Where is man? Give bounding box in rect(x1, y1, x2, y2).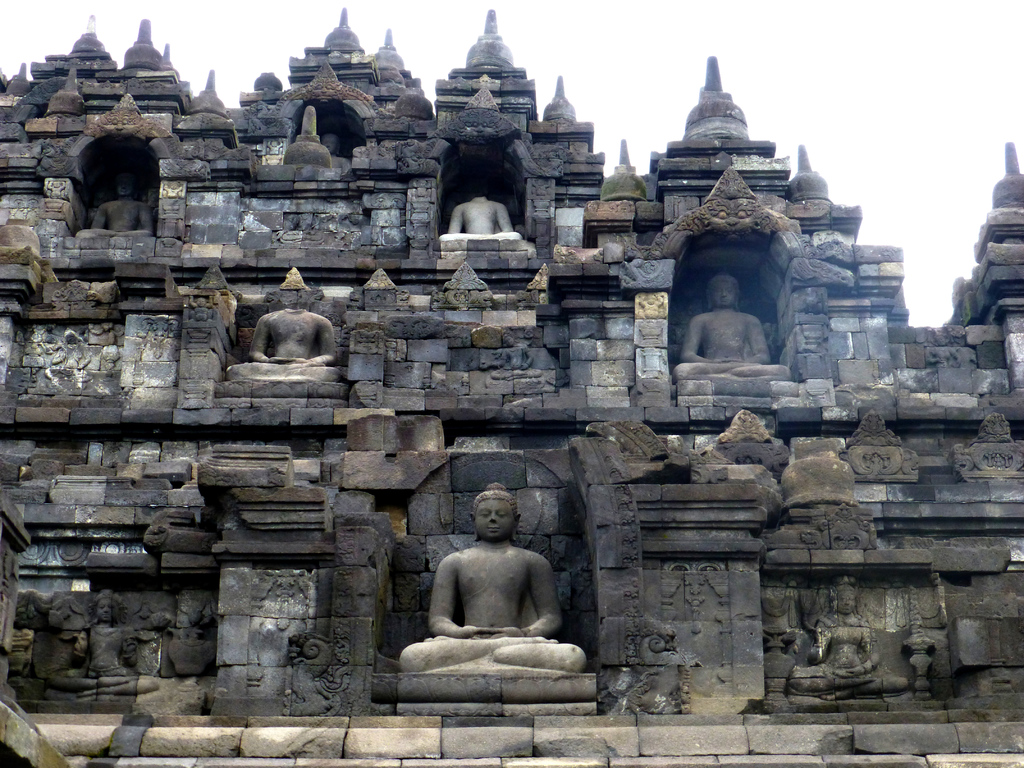
rect(444, 196, 525, 241).
